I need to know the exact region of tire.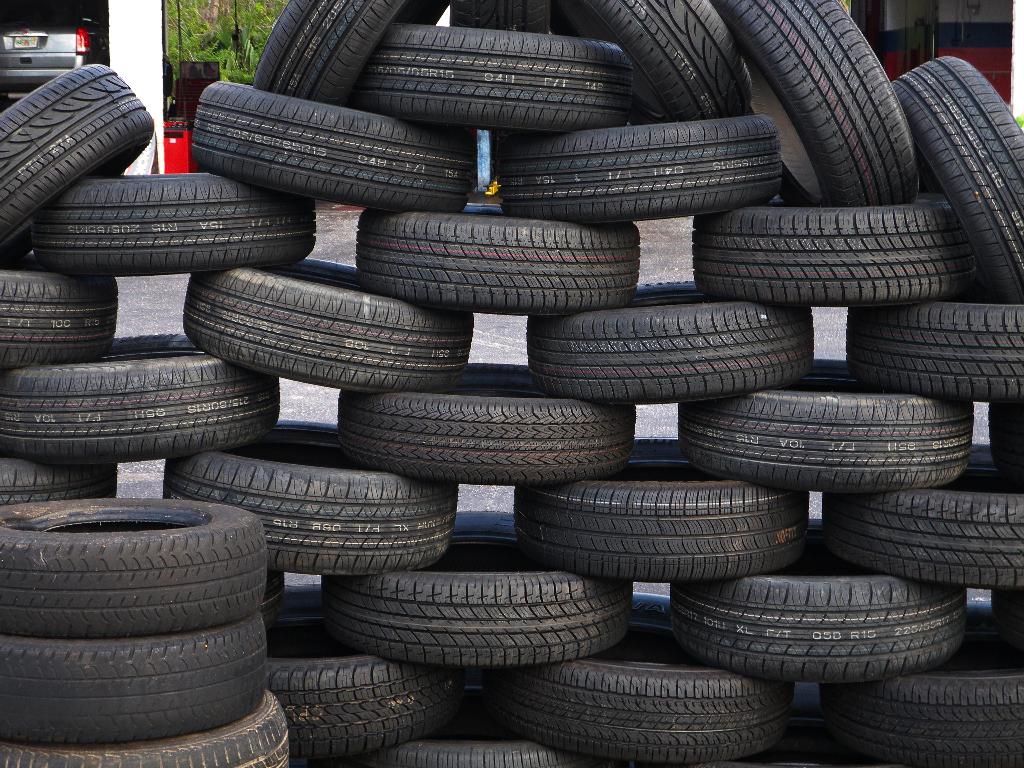
Region: select_region(991, 588, 1023, 651).
